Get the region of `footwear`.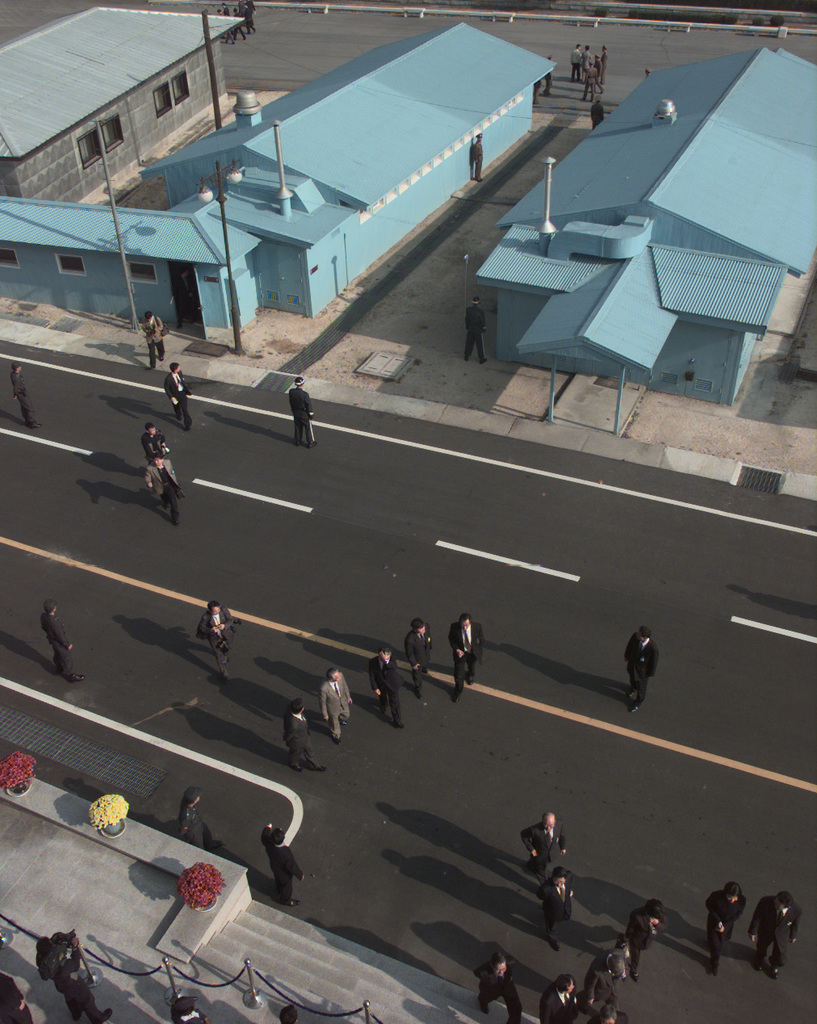
bbox(631, 971, 641, 985).
